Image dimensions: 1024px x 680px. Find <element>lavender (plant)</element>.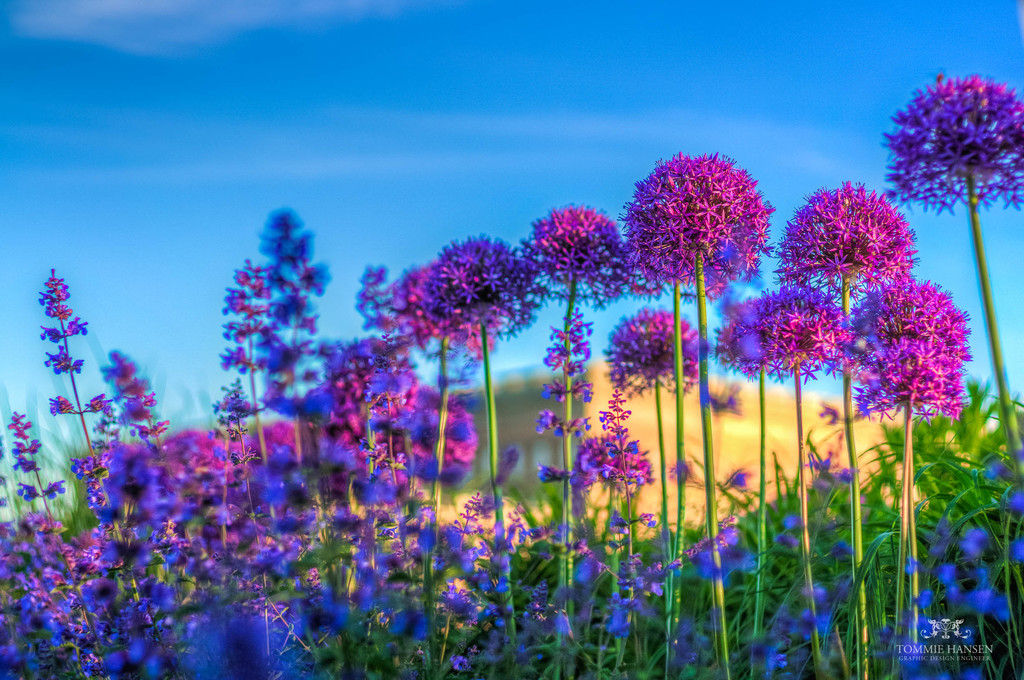
296/336/482/502.
